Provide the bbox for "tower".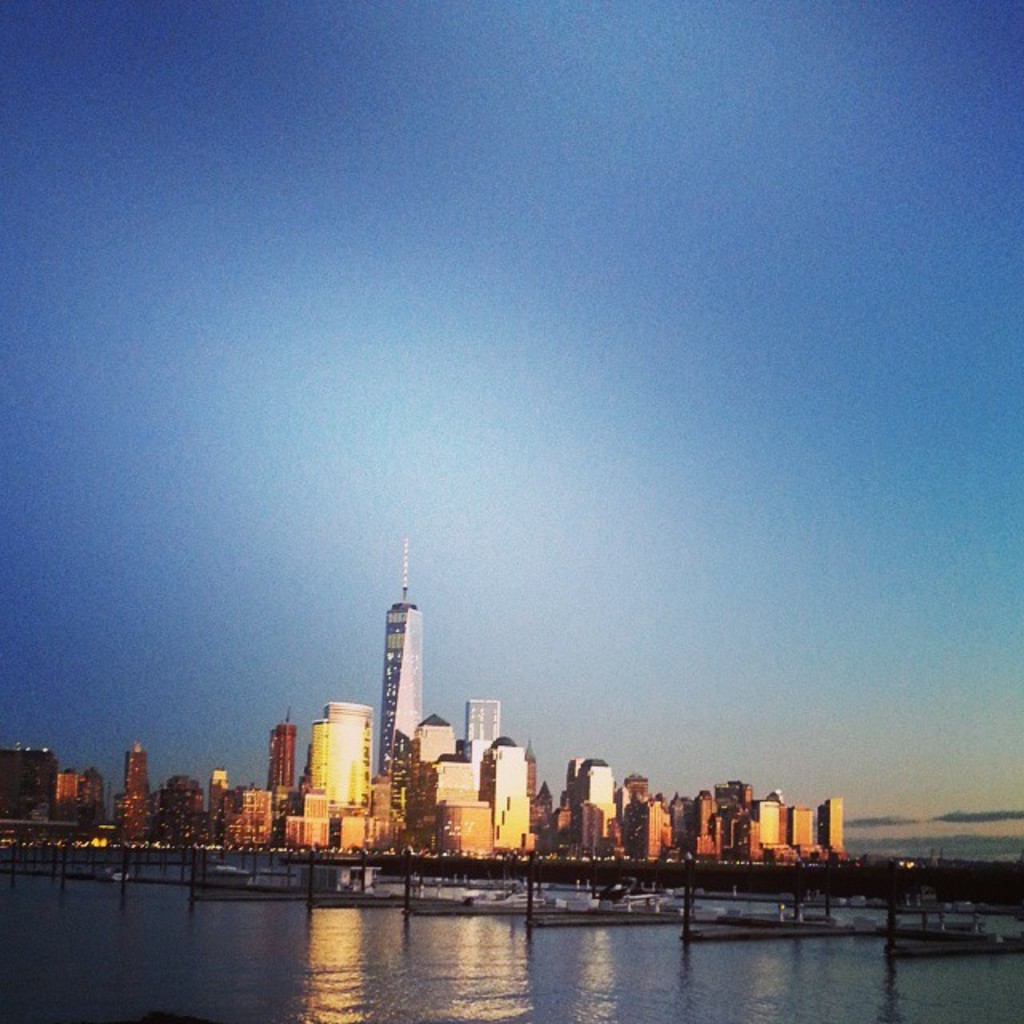
<bbox>354, 566, 454, 813</bbox>.
